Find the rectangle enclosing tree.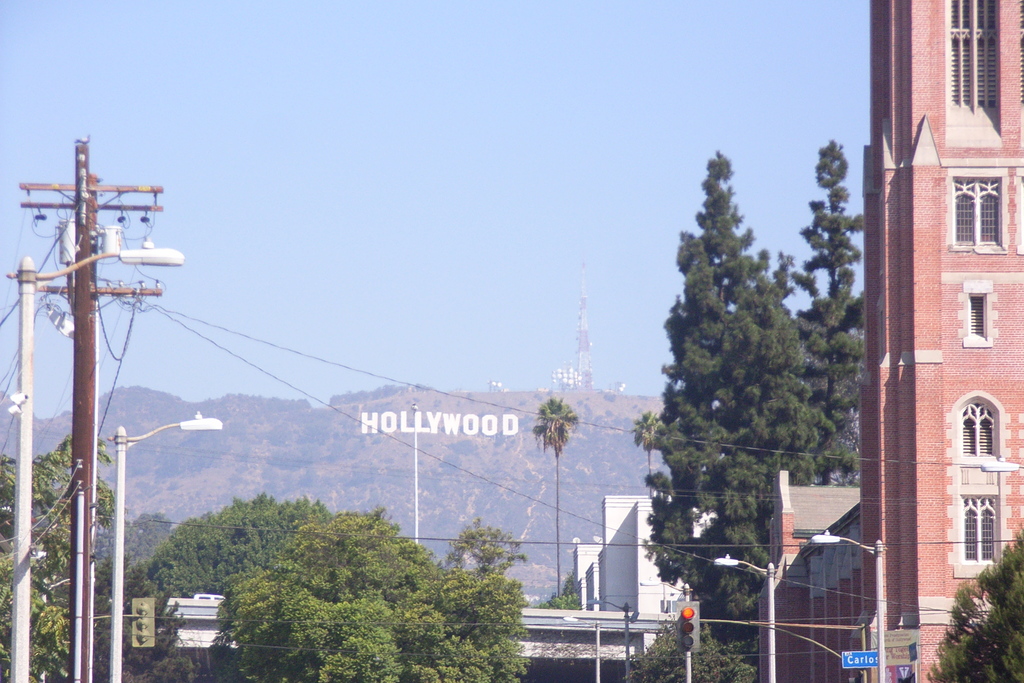
[left=528, top=399, right=582, bottom=601].
